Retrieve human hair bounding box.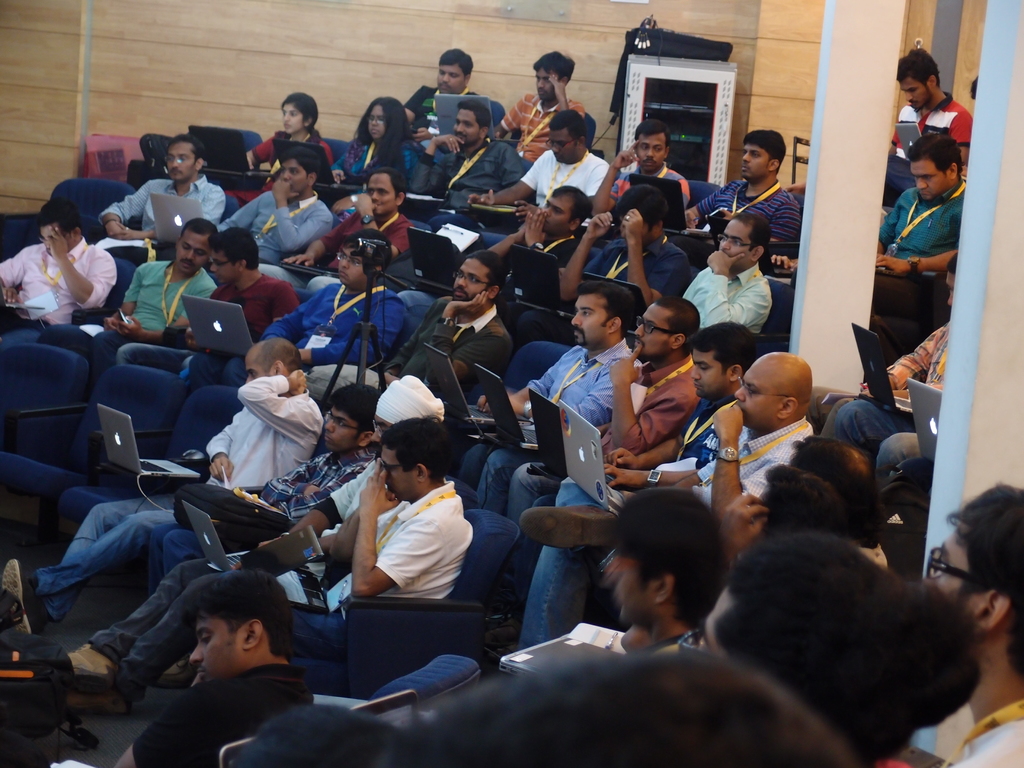
Bounding box: [714,533,982,767].
